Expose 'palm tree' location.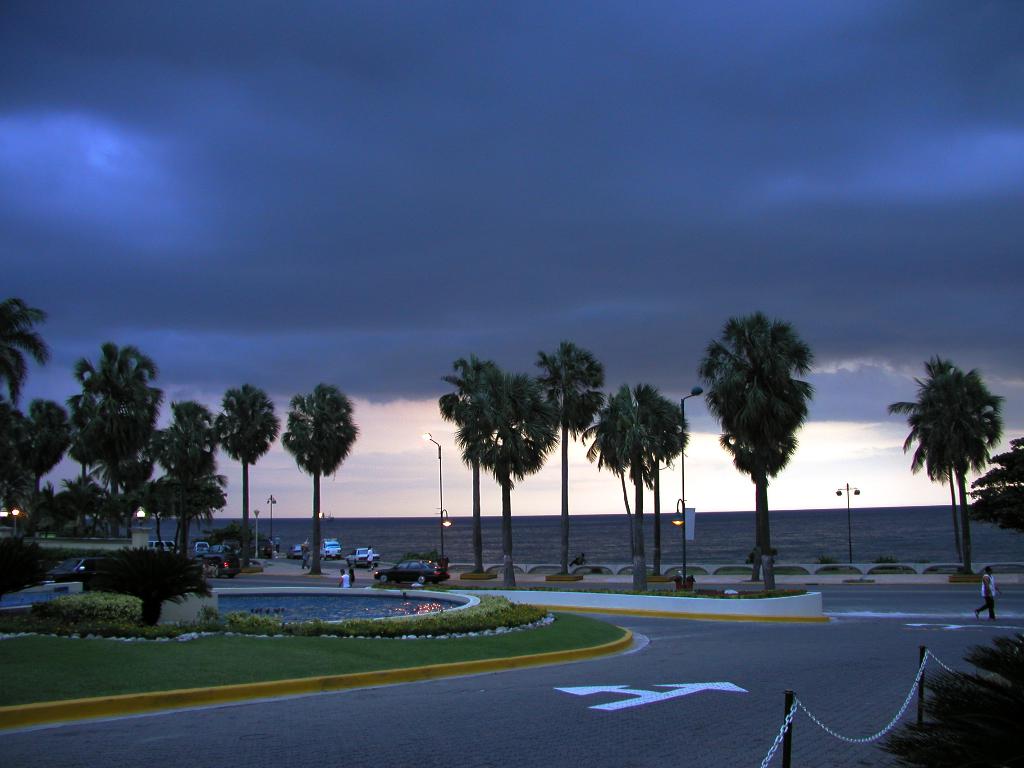
Exposed at <bbox>227, 374, 281, 564</bbox>.
